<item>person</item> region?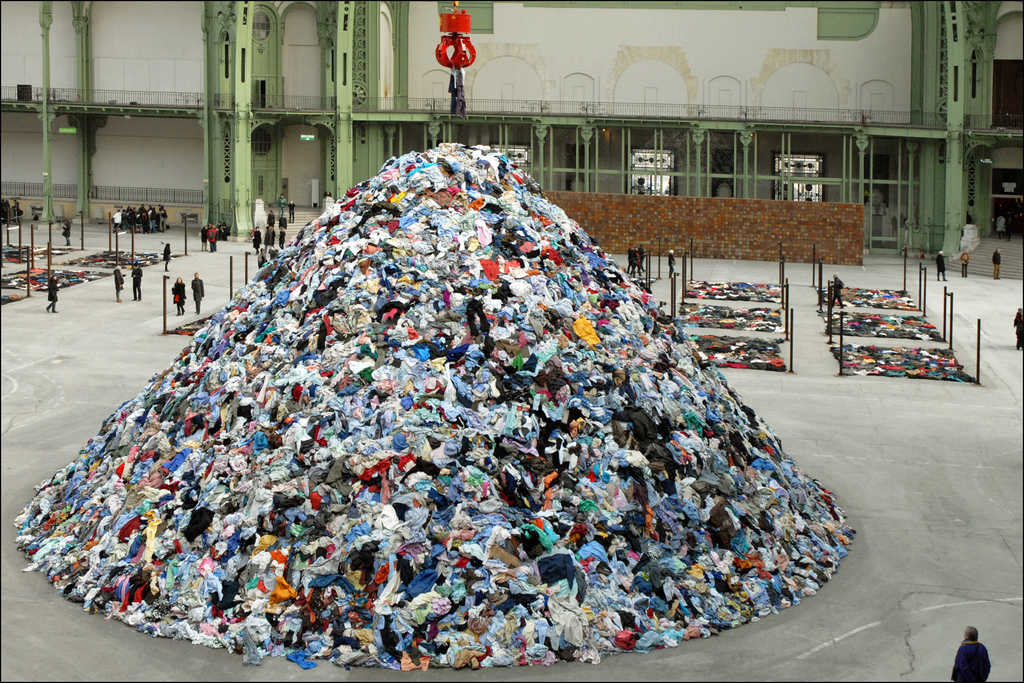
bbox=(1011, 307, 1023, 353)
